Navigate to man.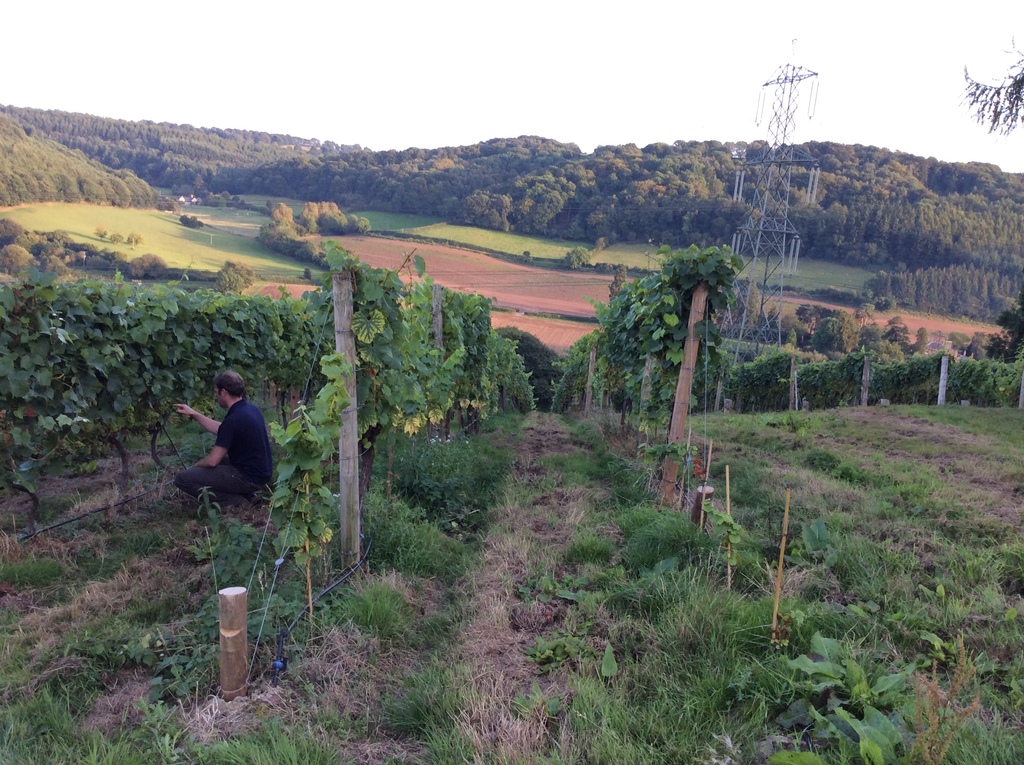
Navigation target: x1=167, y1=357, x2=276, y2=500.
